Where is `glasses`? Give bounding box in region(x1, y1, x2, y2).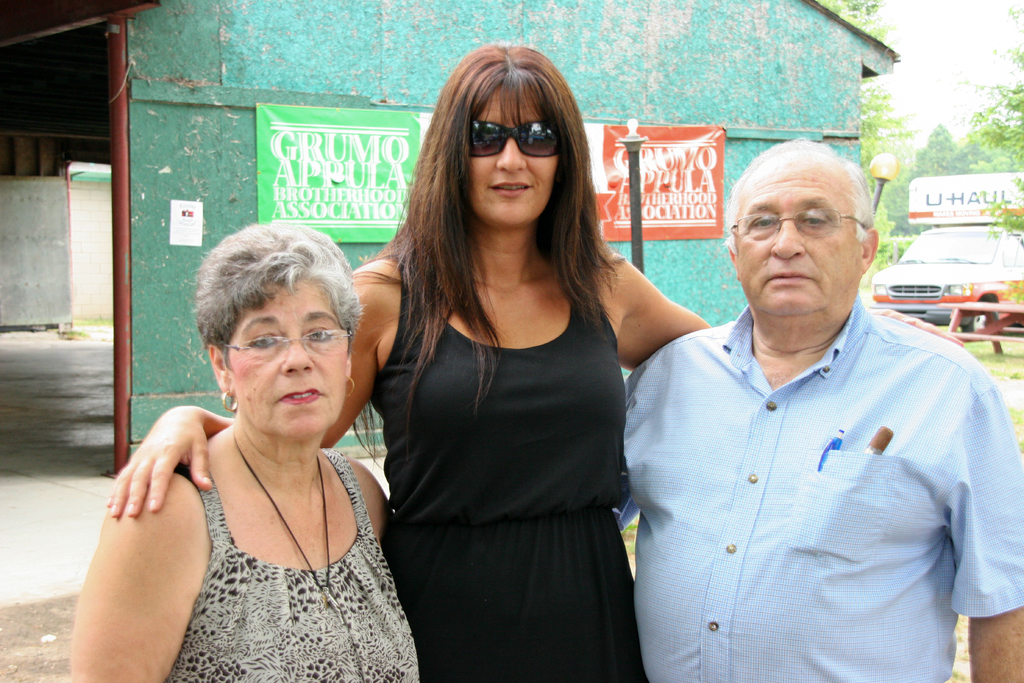
region(732, 207, 865, 240).
